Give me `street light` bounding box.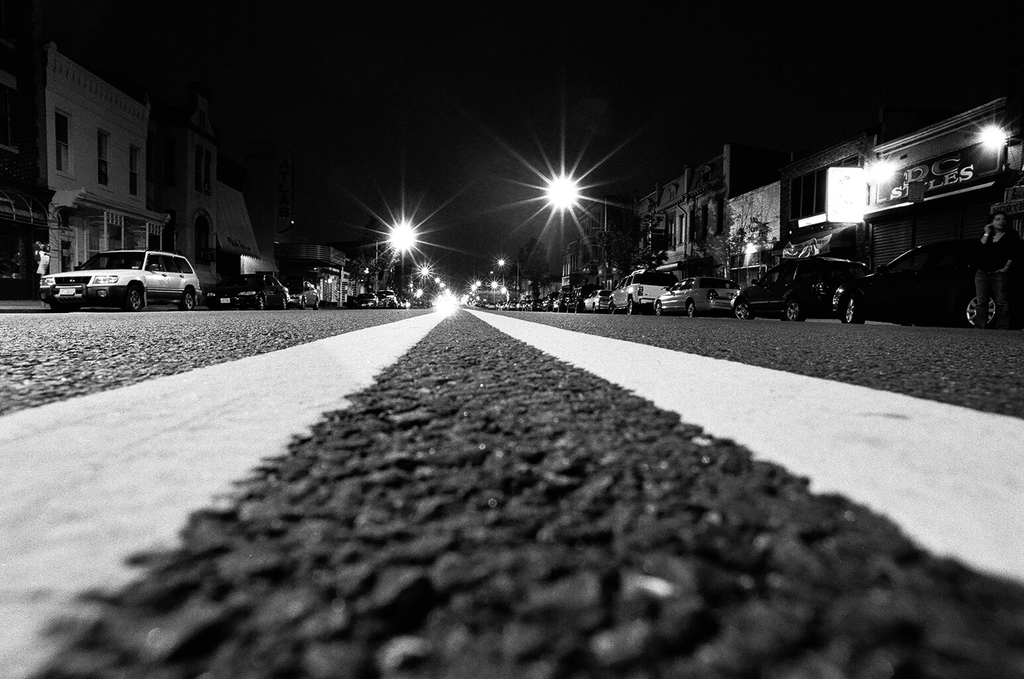
[556,178,610,282].
